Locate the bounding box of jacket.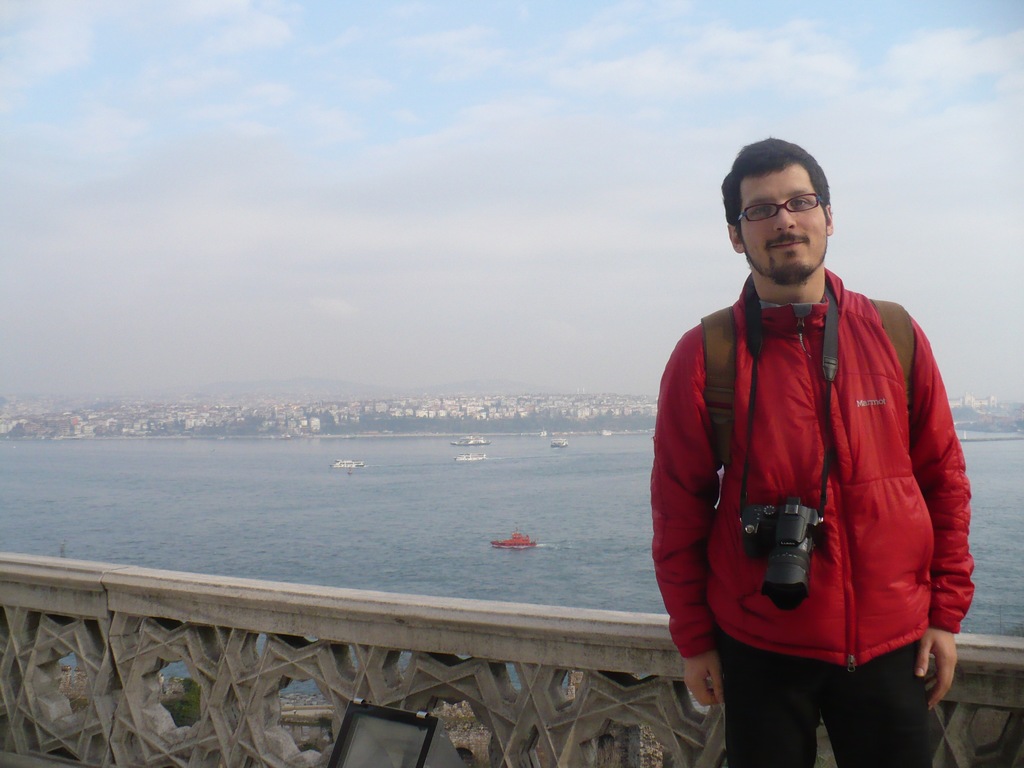
Bounding box: <bbox>665, 156, 976, 717</bbox>.
